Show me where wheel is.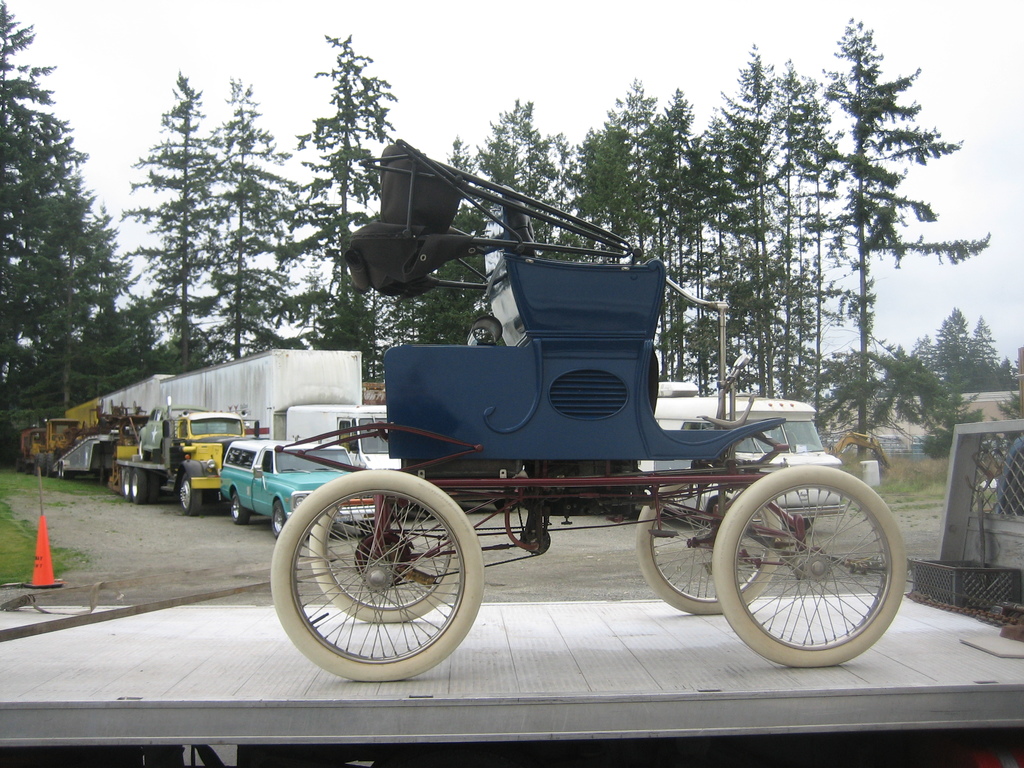
wheel is at (307,499,457,626).
